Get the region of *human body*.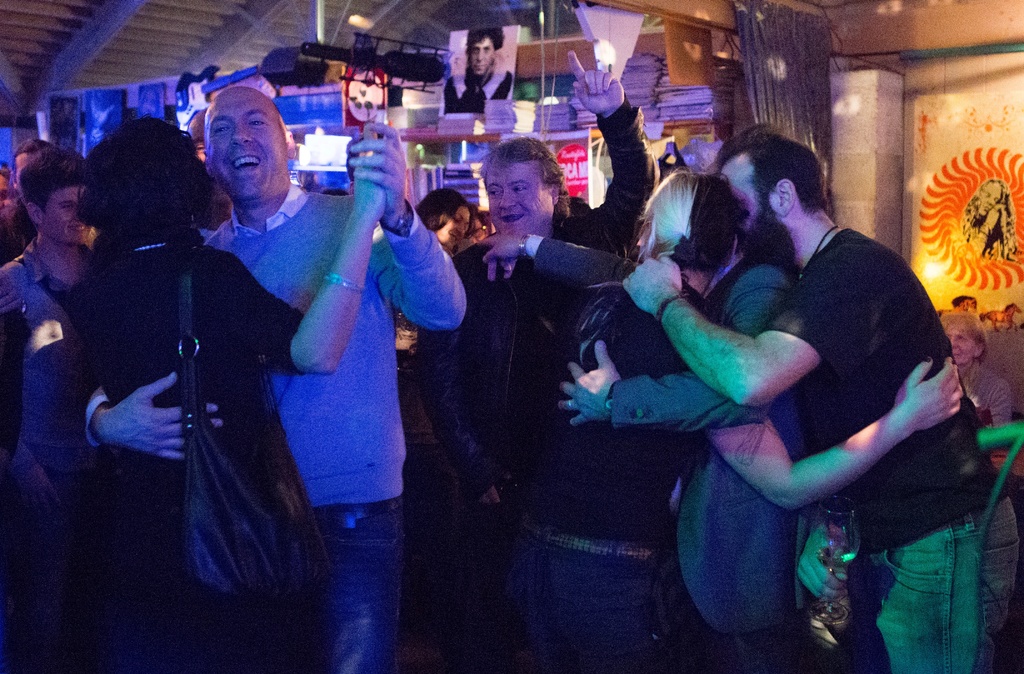
detection(74, 110, 389, 668).
